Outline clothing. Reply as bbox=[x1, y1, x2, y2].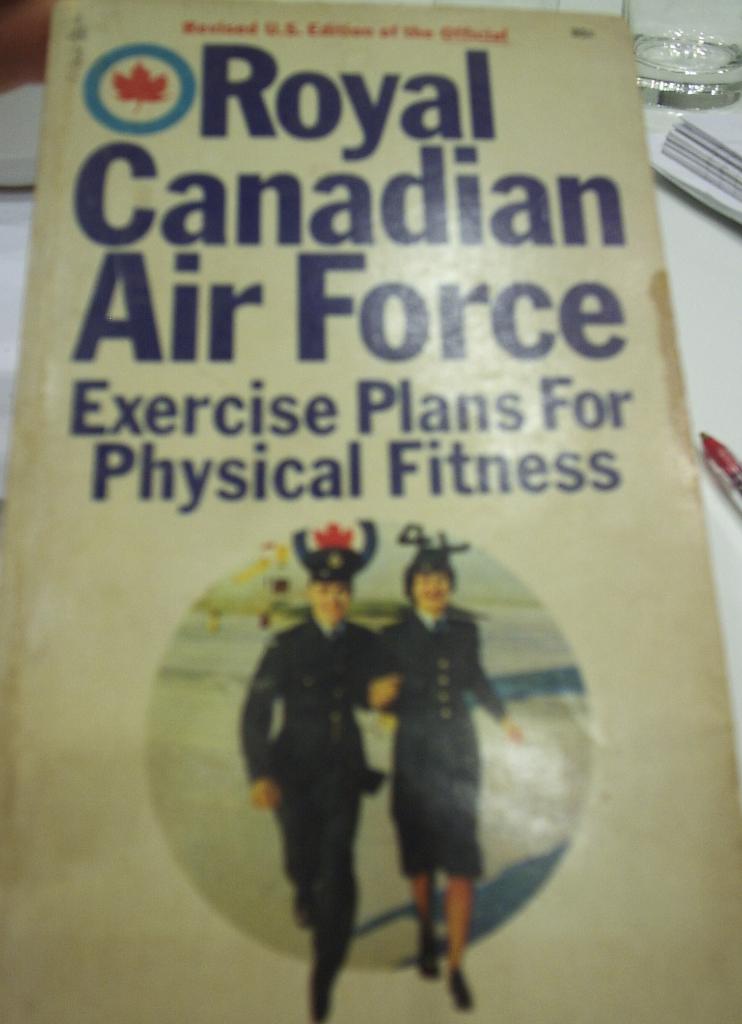
bbox=[243, 555, 416, 985].
